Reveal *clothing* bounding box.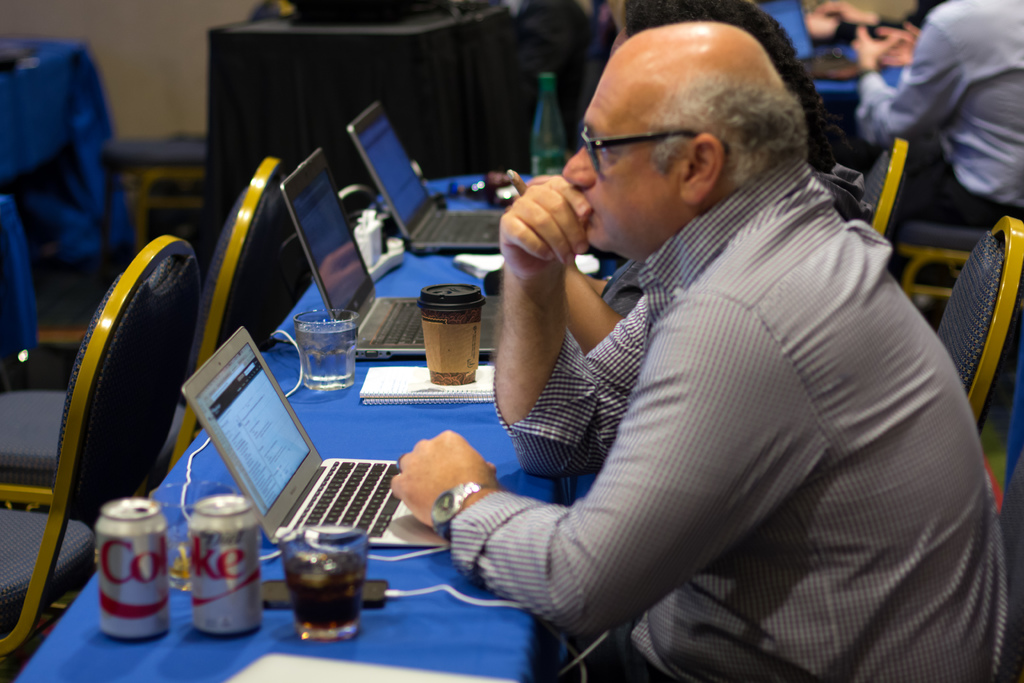
Revealed: (424, 47, 967, 680).
